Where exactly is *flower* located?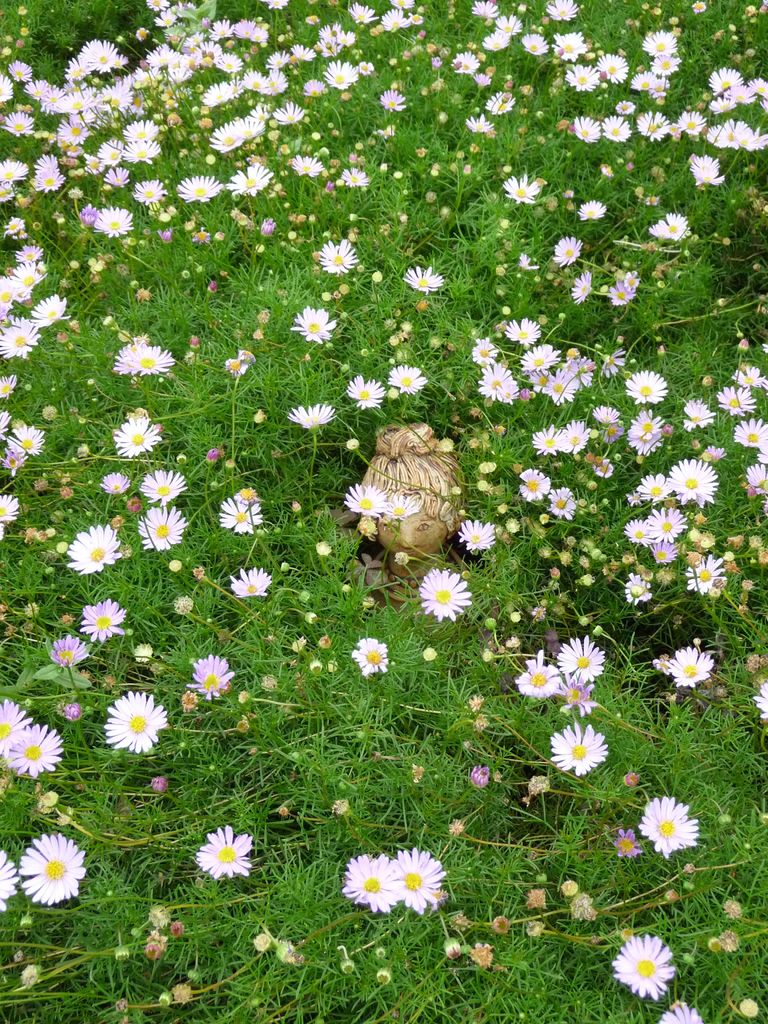
Its bounding box is x1=346 y1=375 x2=384 y2=410.
